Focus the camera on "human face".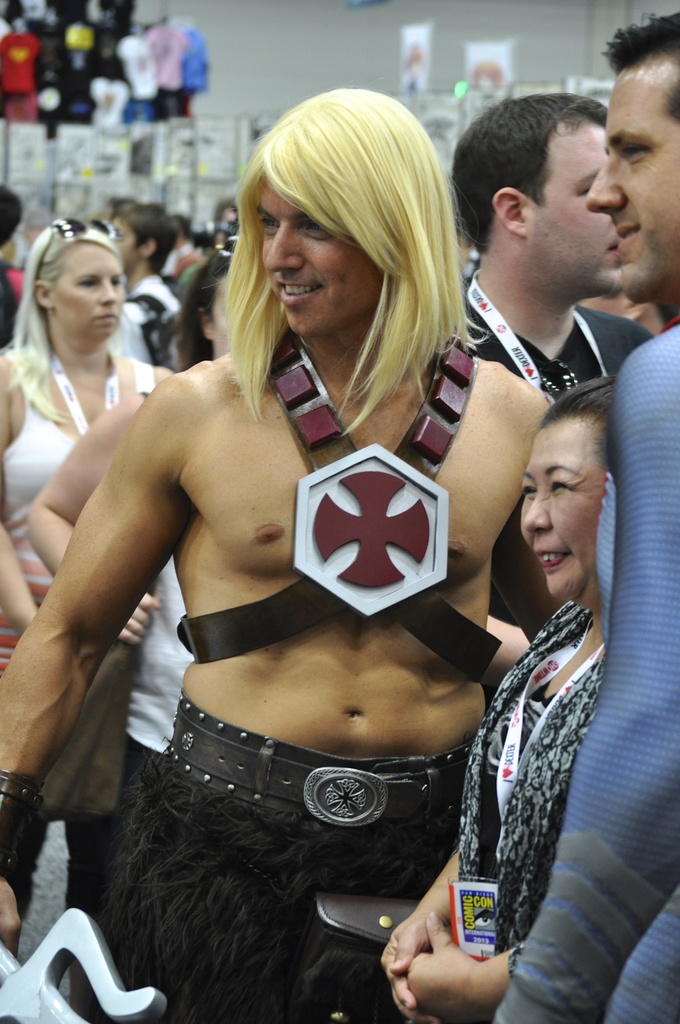
Focus region: 587/69/679/302.
